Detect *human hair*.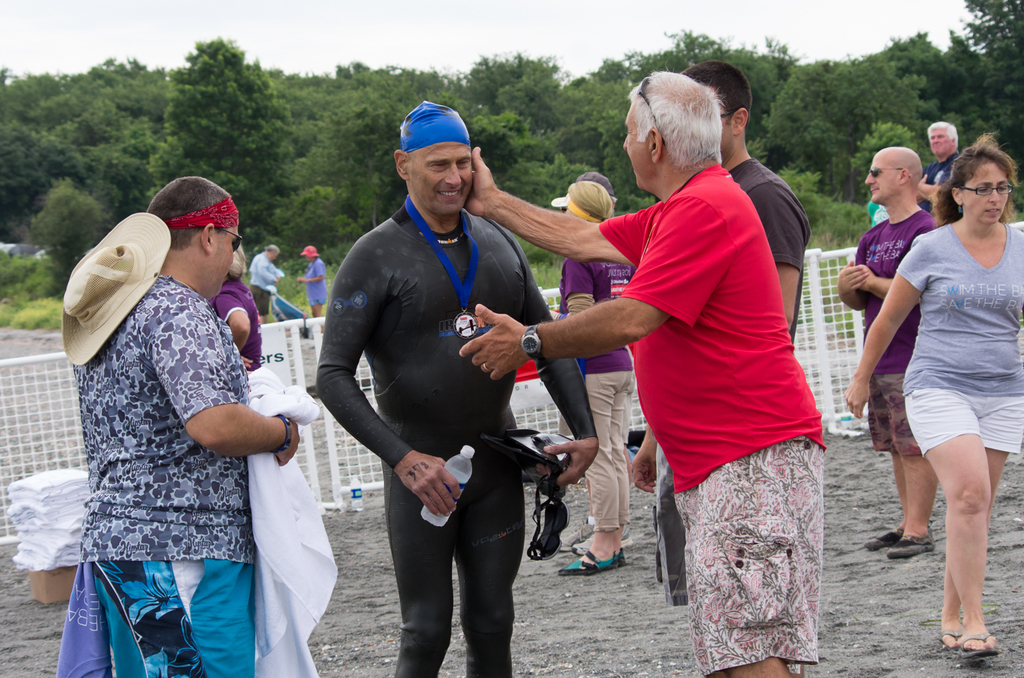
Detected at 263/246/284/260.
